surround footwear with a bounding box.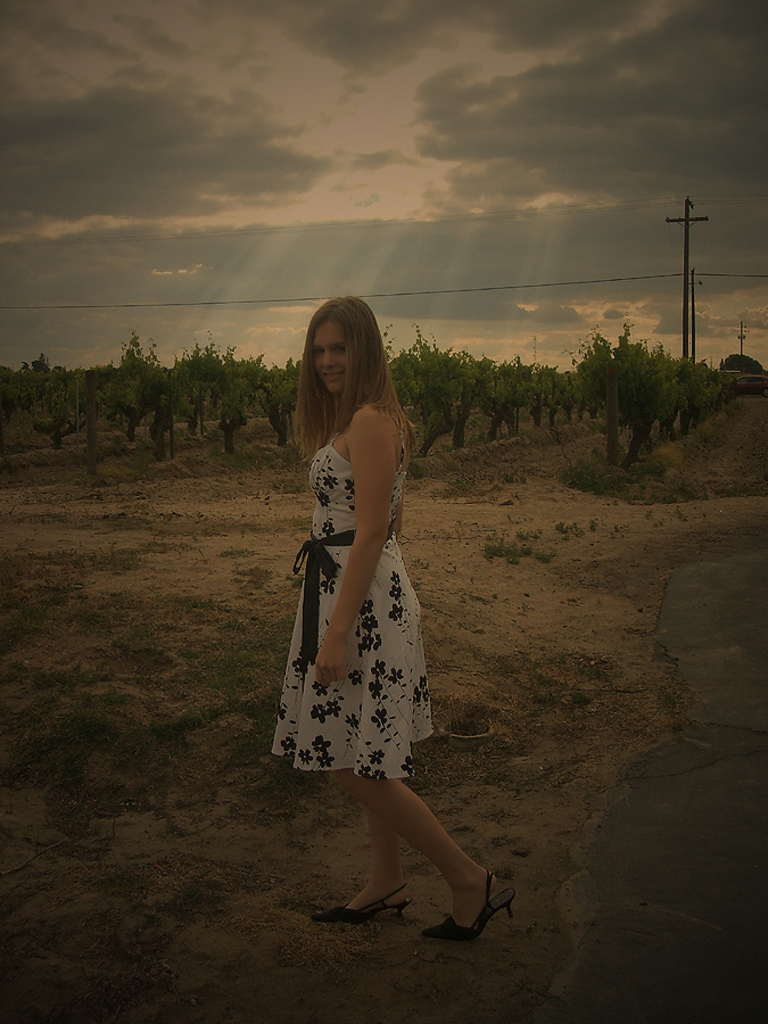
box=[423, 872, 525, 947].
